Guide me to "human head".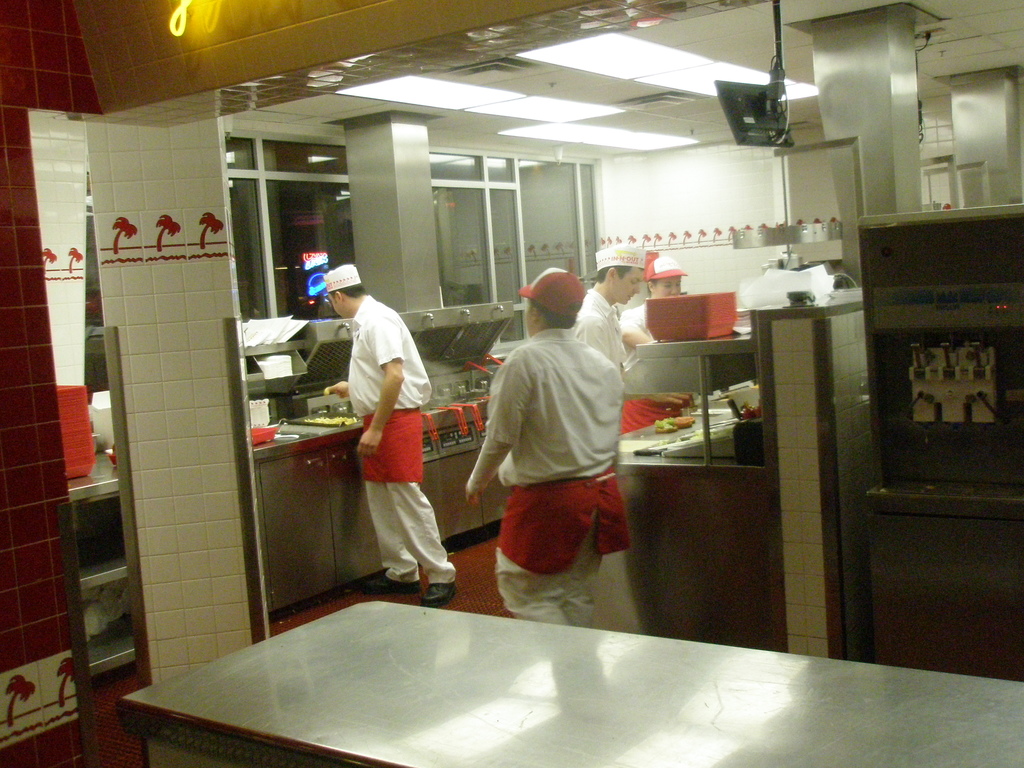
Guidance: locate(593, 242, 648, 303).
